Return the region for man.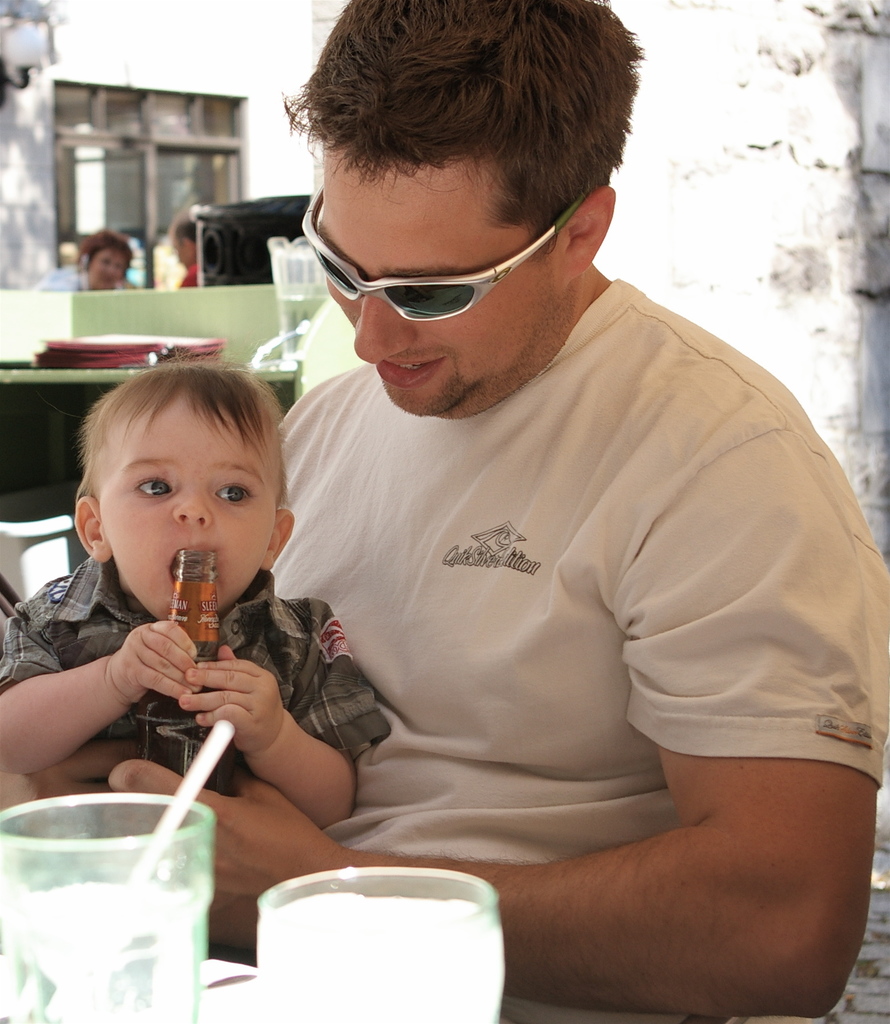
180 19 884 982.
